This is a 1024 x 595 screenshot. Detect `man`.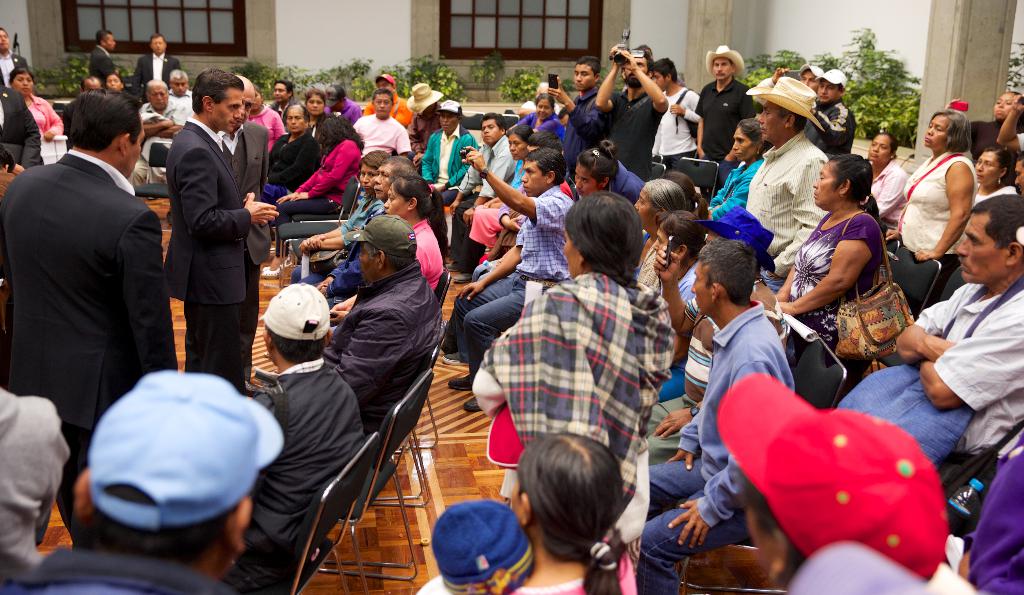
rect(356, 85, 411, 159).
